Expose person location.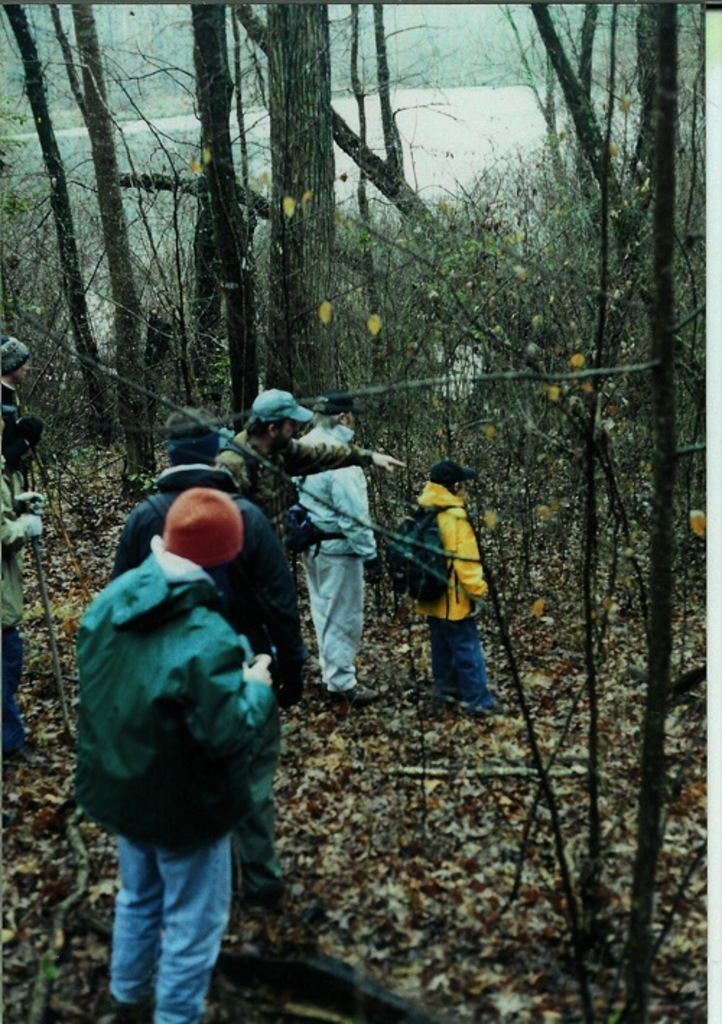
Exposed at <region>404, 471, 516, 711</region>.
